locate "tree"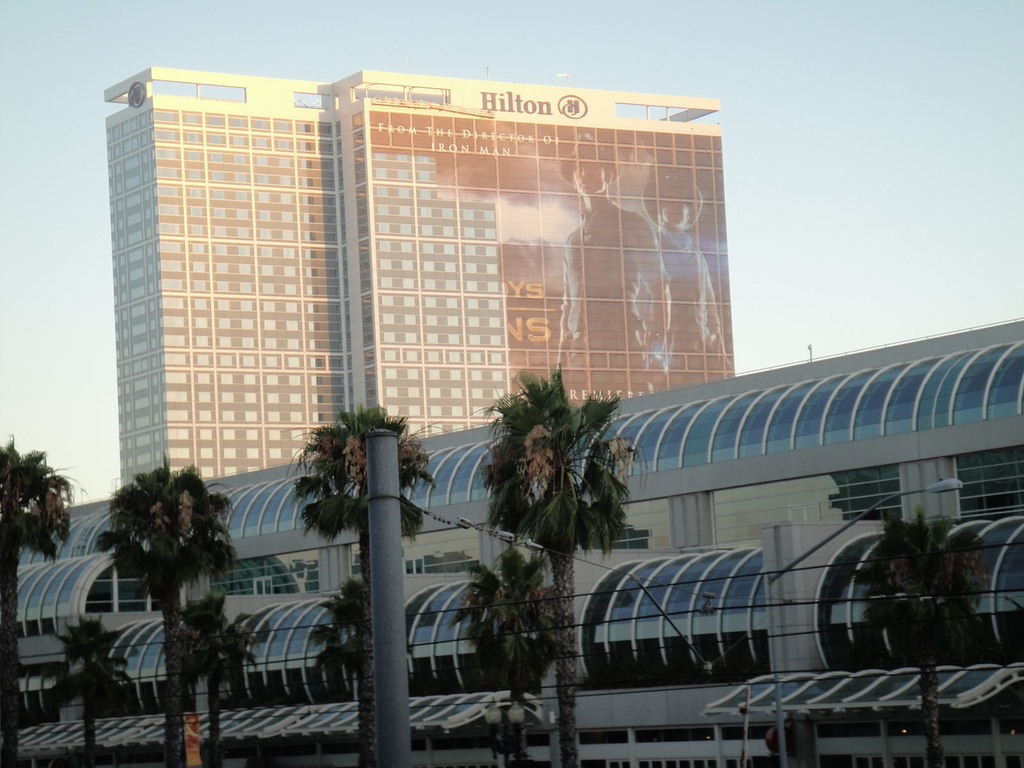
<region>42, 611, 128, 767</region>
